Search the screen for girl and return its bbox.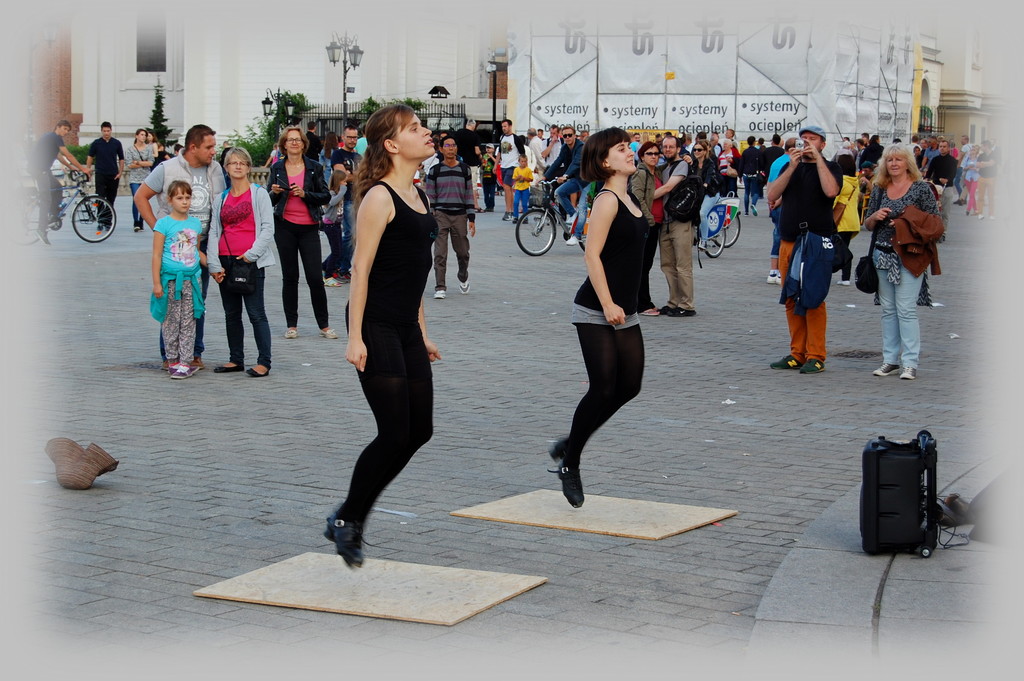
Found: (126,131,151,230).
